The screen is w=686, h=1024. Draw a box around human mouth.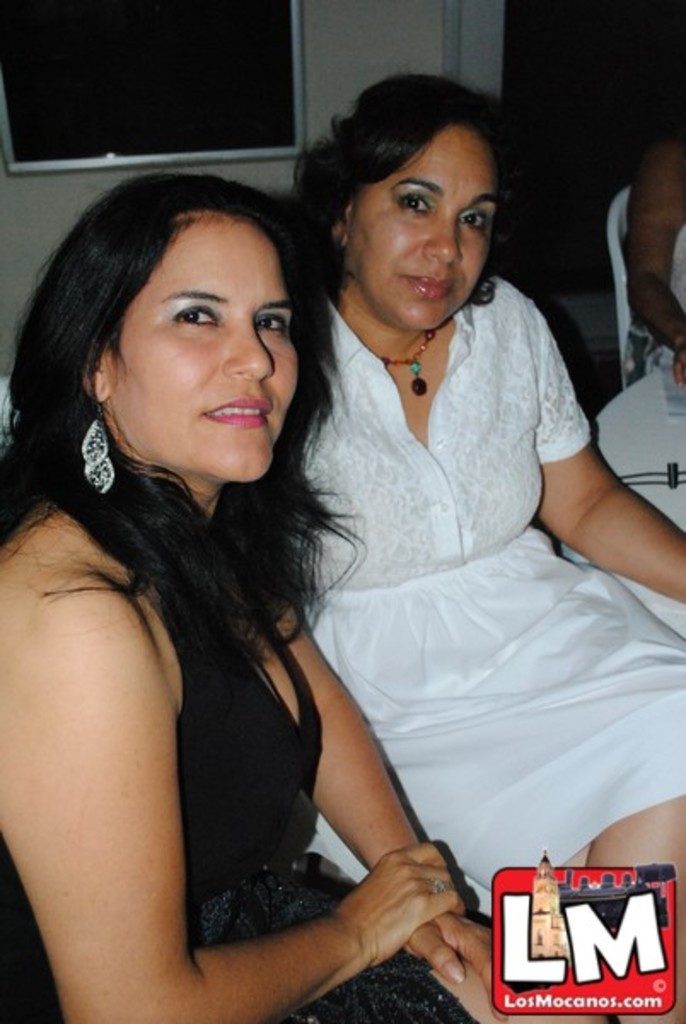
198:394:278:432.
